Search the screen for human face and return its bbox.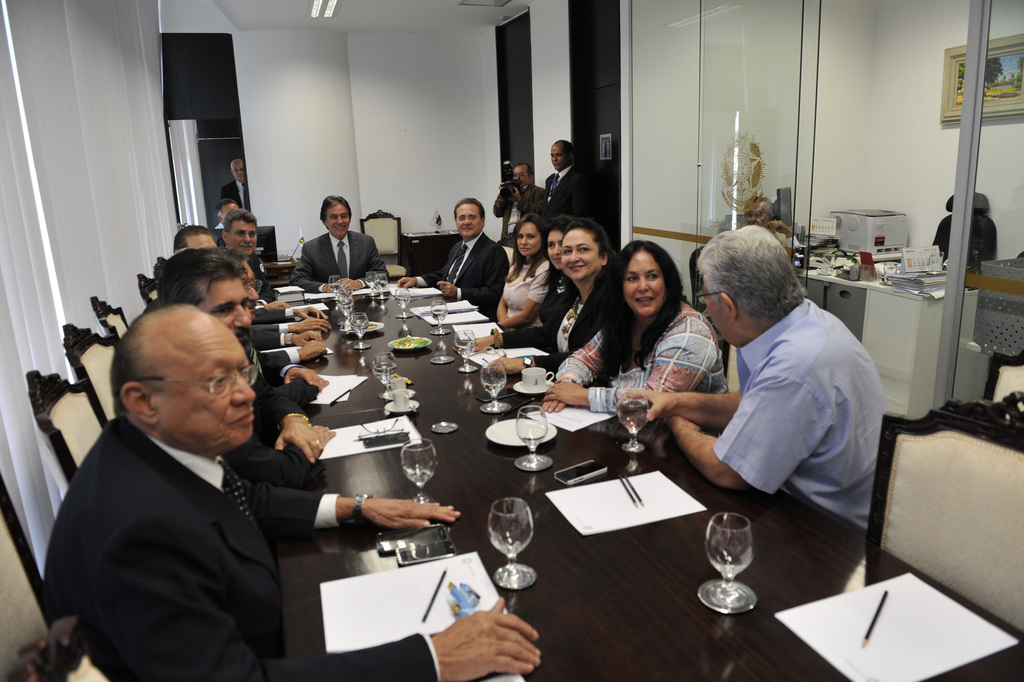
Found: BBox(548, 236, 567, 268).
